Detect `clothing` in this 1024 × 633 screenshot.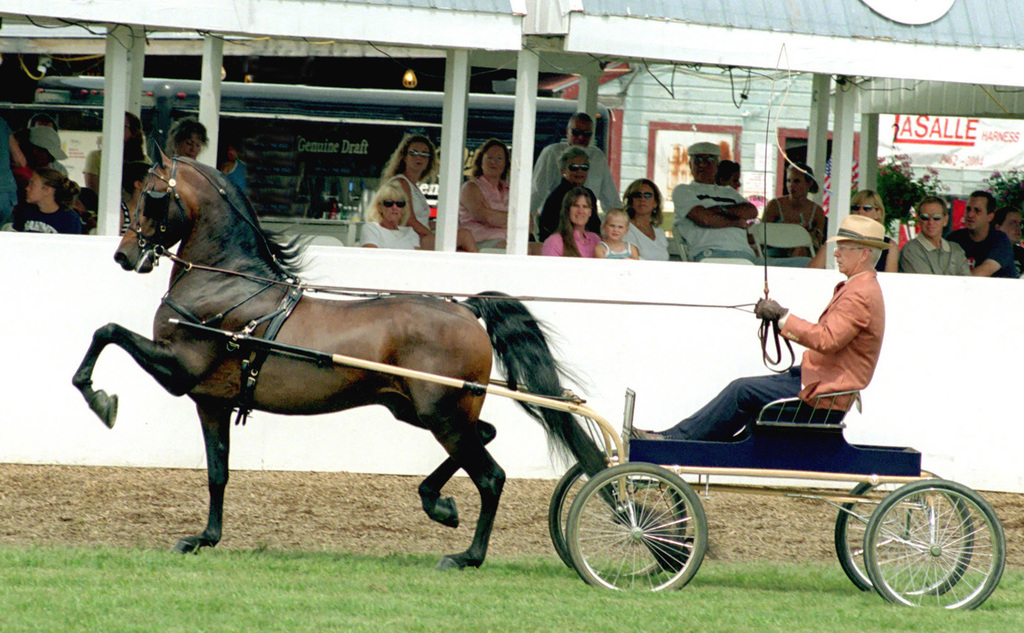
Detection: [x1=667, y1=173, x2=754, y2=262].
